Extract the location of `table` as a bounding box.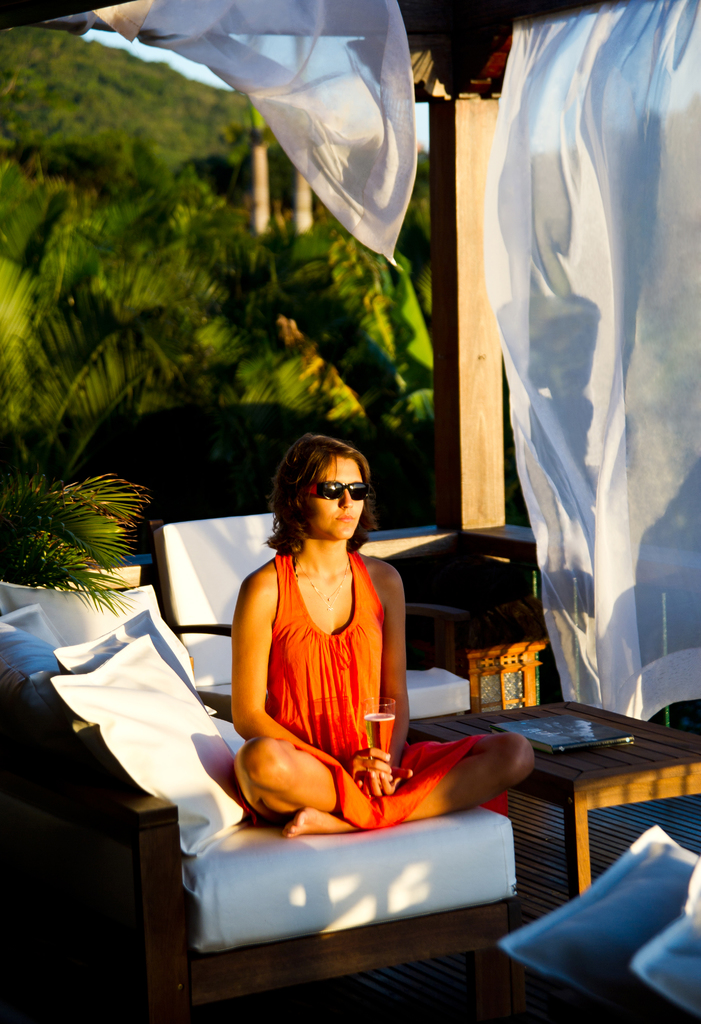
bbox(461, 685, 686, 881).
